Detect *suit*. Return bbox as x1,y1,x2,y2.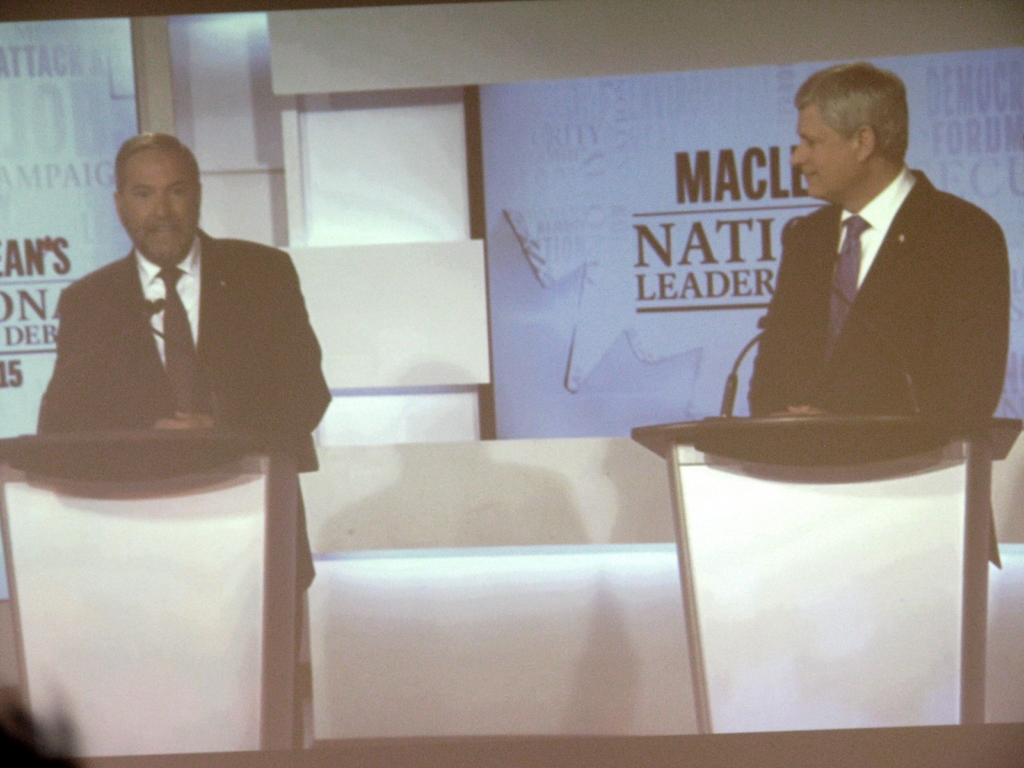
742,161,1012,733.
